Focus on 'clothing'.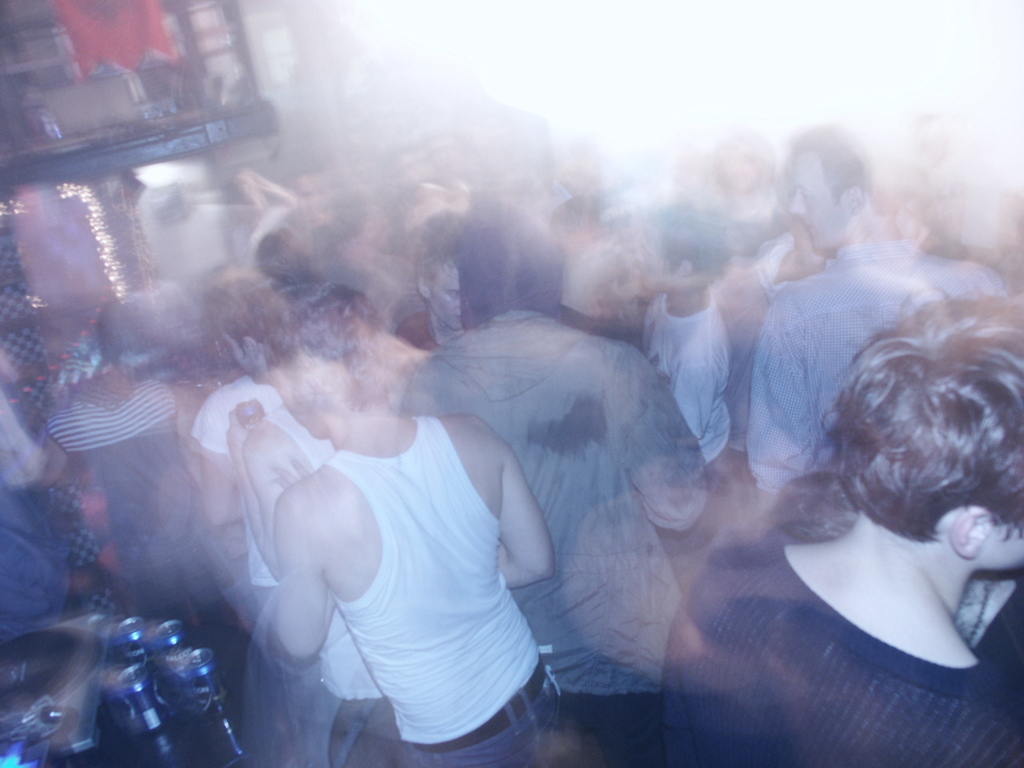
Focused at 646:290:731:474.
